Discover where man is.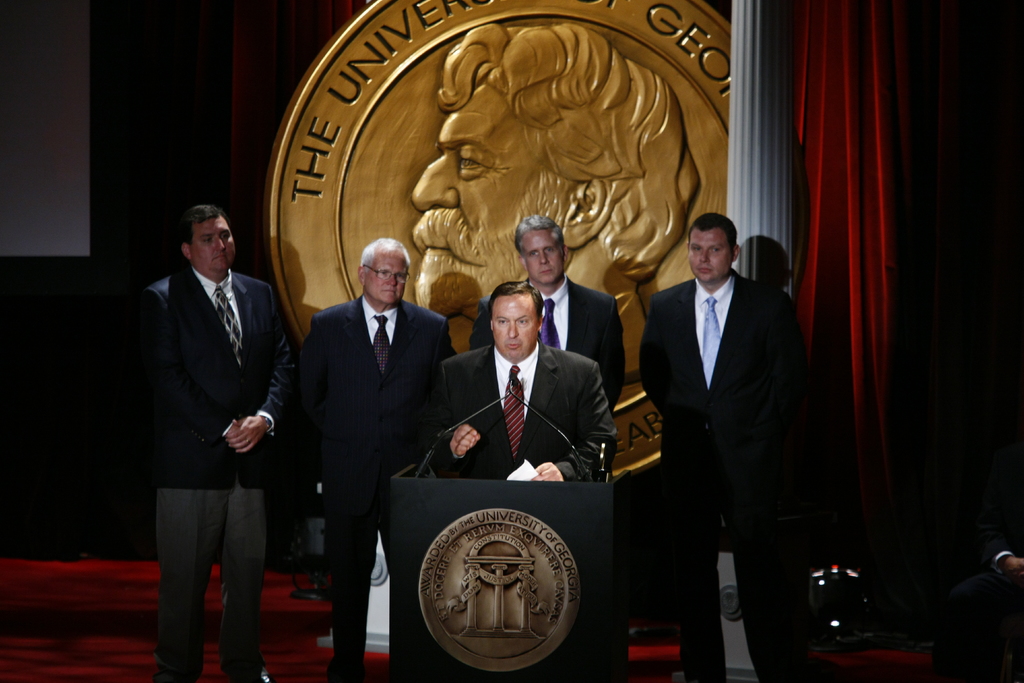
Discovered at BBox(472, 213, 624, 411).
